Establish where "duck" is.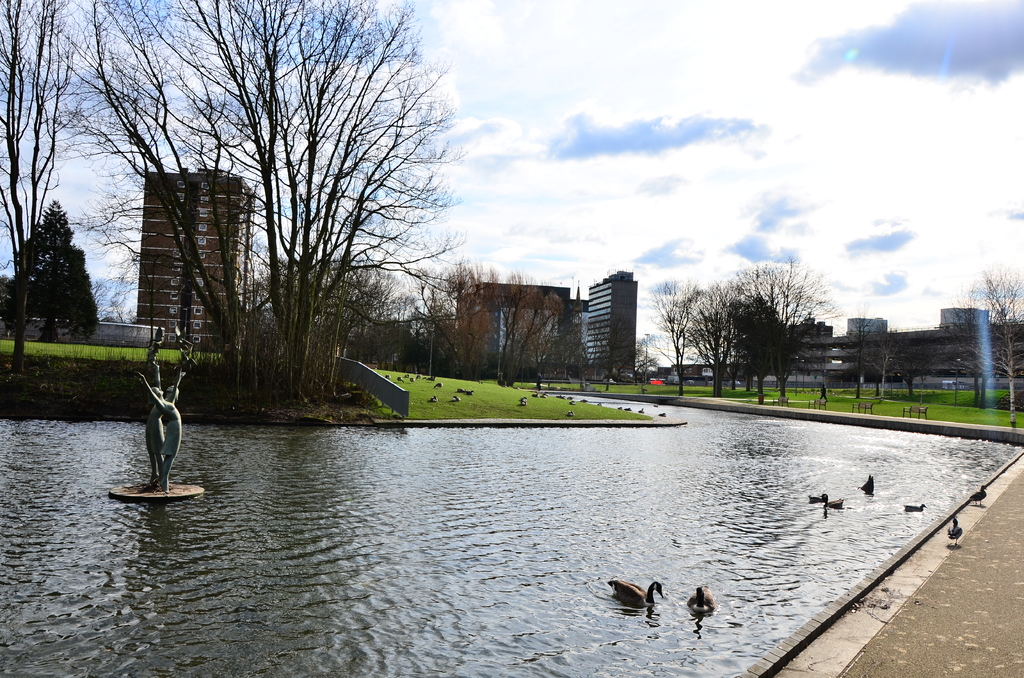
Established at (left=582, top=397, right=591, bottom=400).
